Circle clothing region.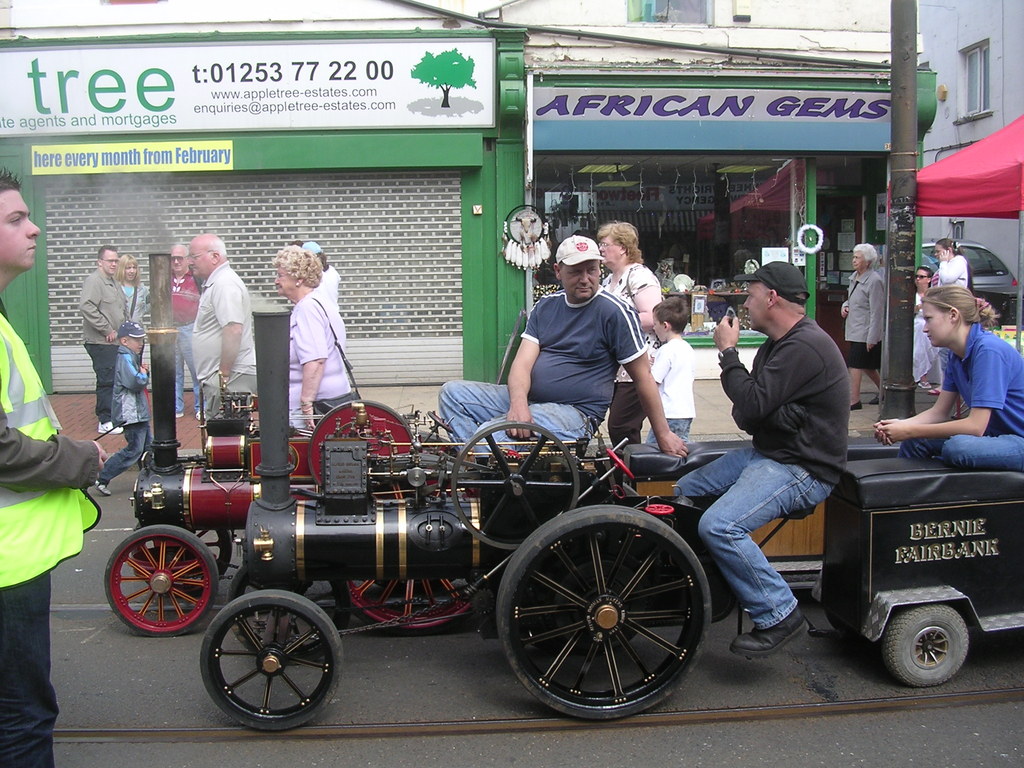
Region: crop(909, 294, 945, 383).
